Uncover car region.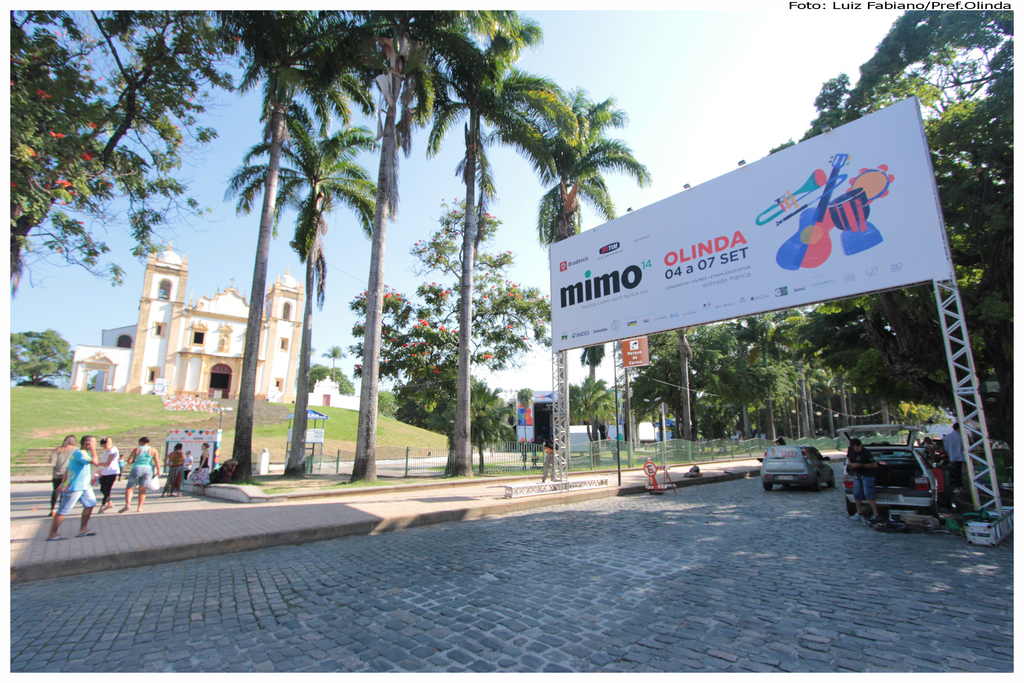
Uncovered: locate(836, 427, 947, 520).
